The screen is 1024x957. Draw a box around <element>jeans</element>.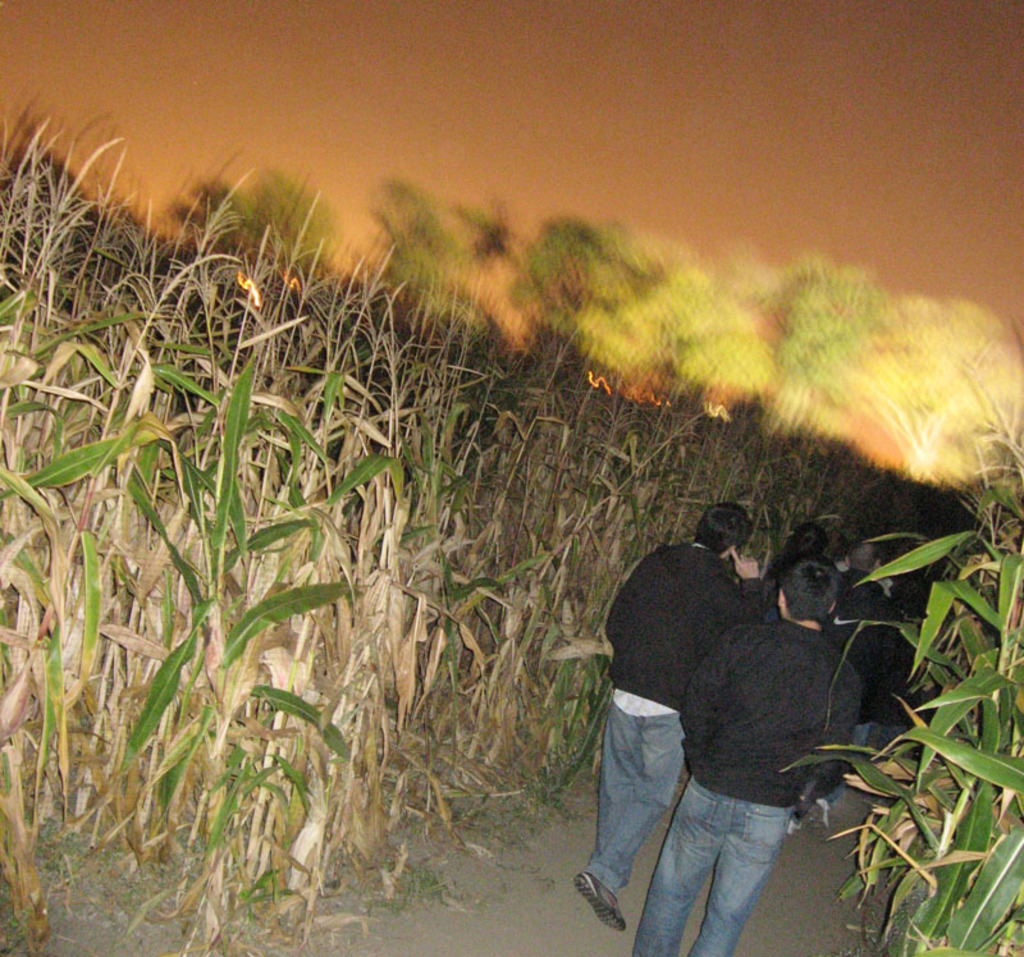
l=630, t=784, r=800, b=954.
